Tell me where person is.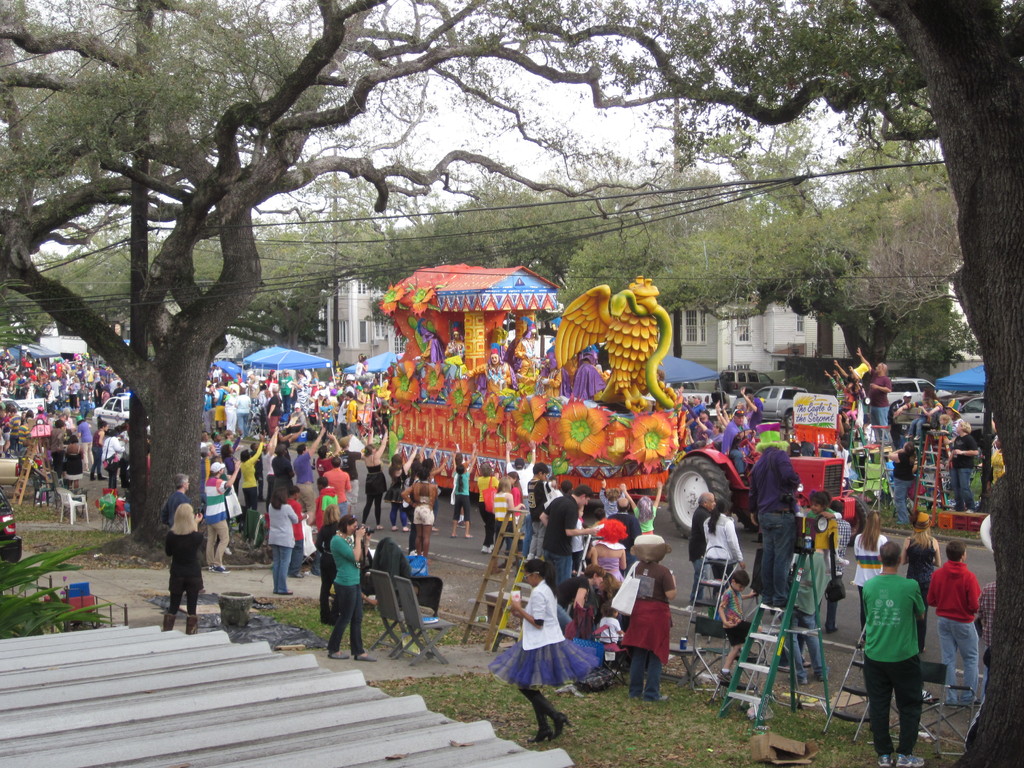
person is at rect(861, 539, 931, 767).
